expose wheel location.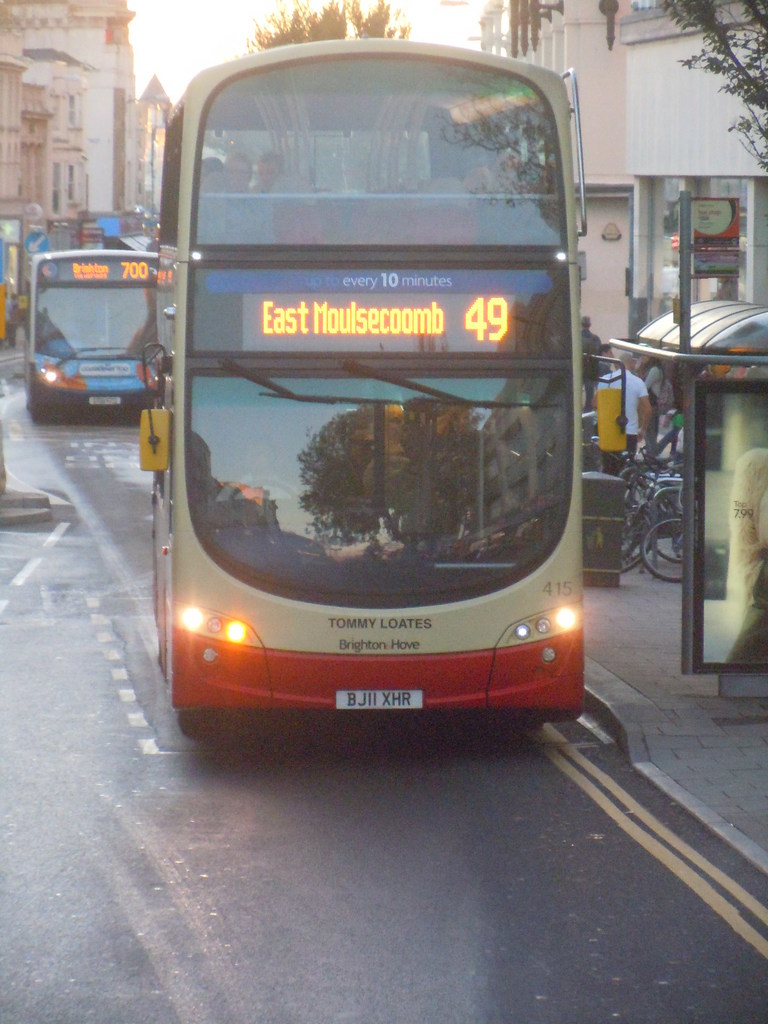
Exposed at bbox(642, 516, 689, 582).
